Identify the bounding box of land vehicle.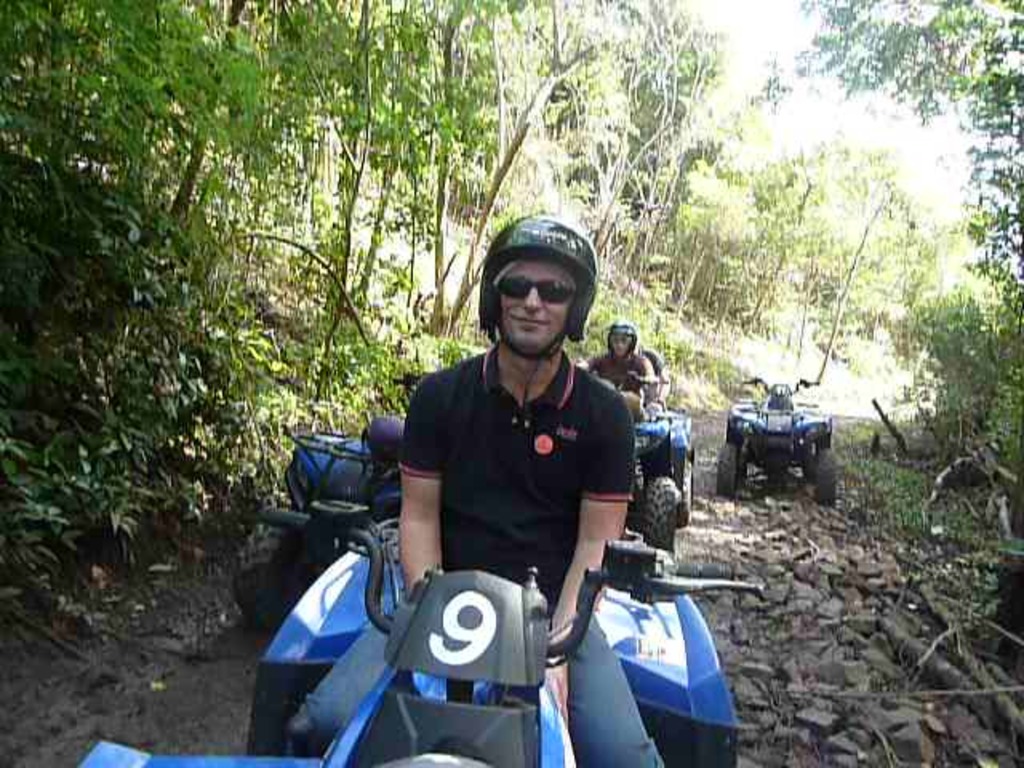
box(627, 411, 691, 525).
